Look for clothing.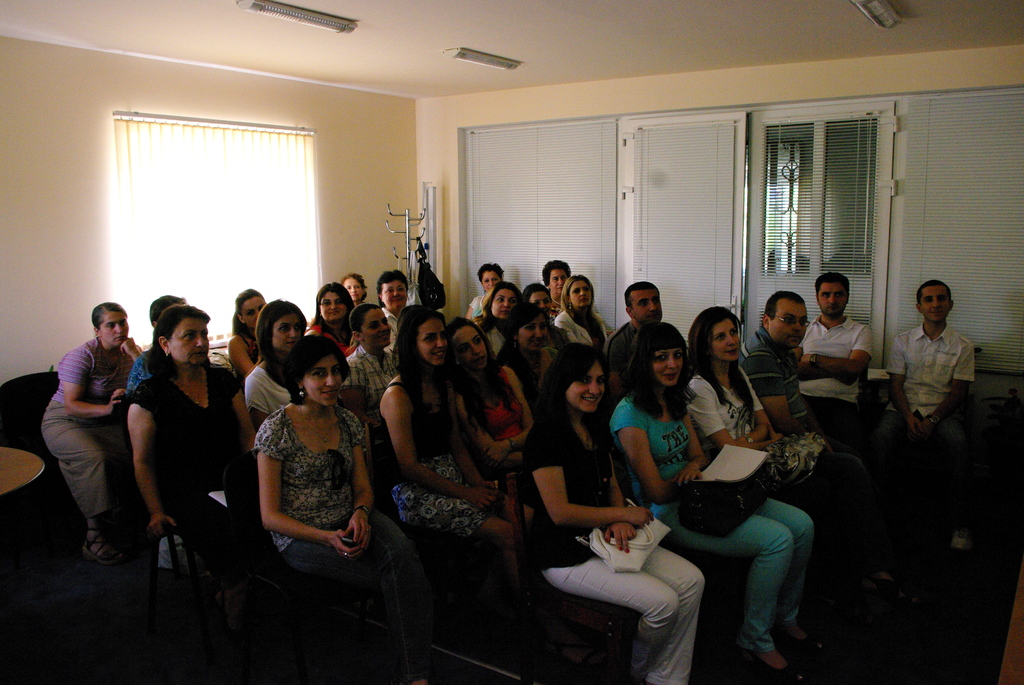
Found: bbox=(343, 352, 400, 461).
